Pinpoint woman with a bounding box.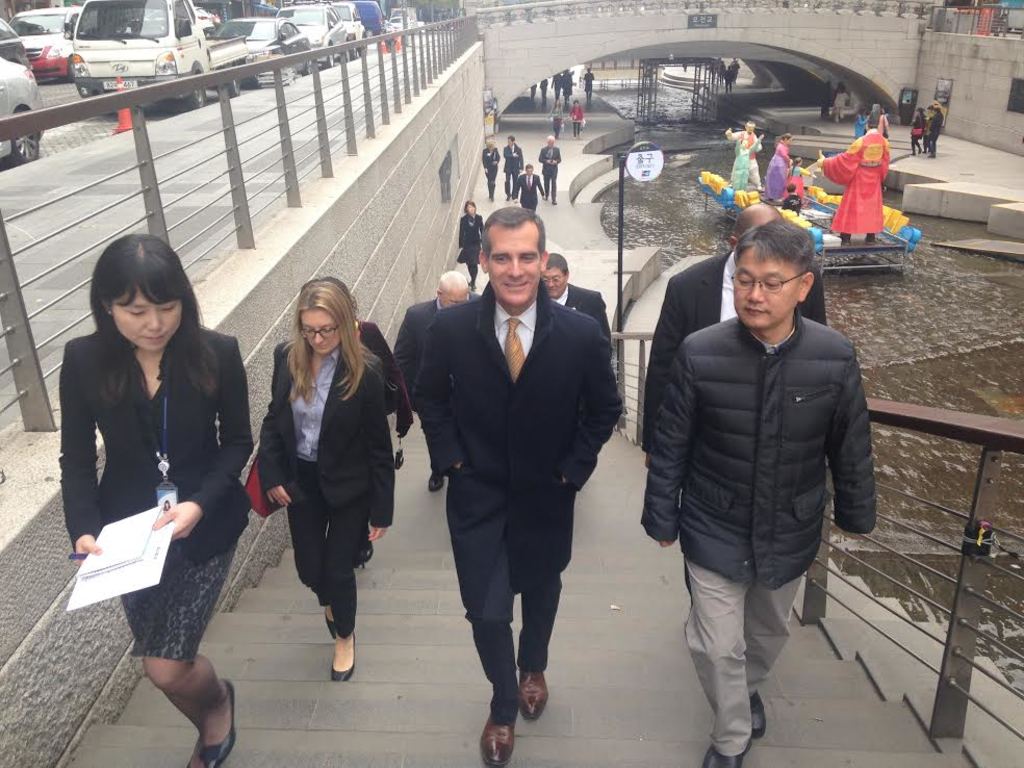
x1=568 y1=97 x2=589 y2=142.
